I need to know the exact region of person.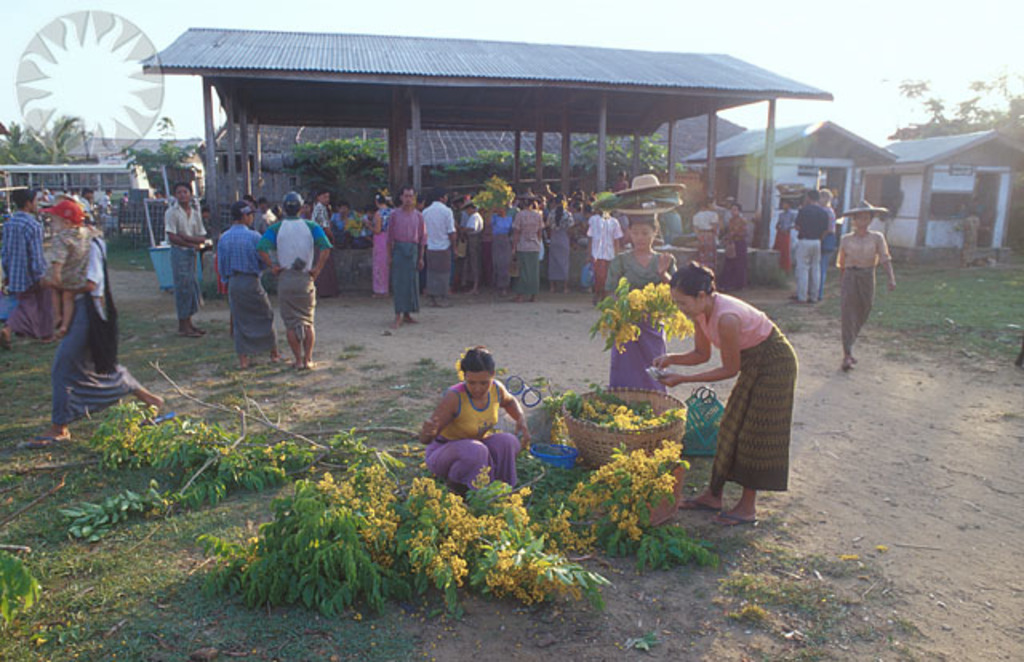
Region: pyautogui.locateOnScreen(163, 182, 206, 336).
